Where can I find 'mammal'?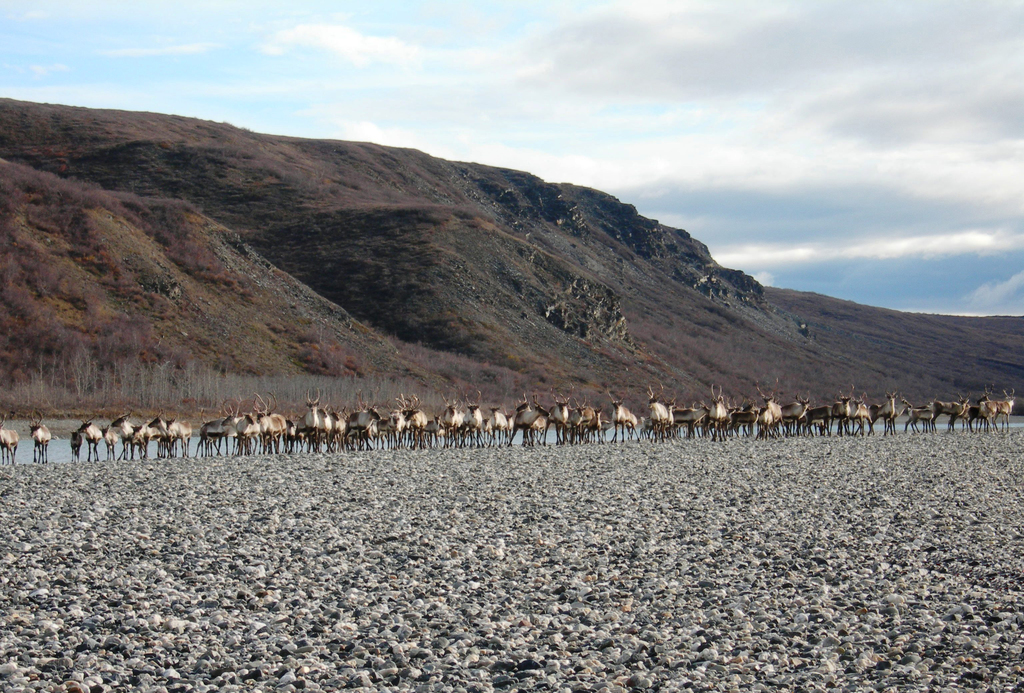
You can find it at [29,411,50,465].
